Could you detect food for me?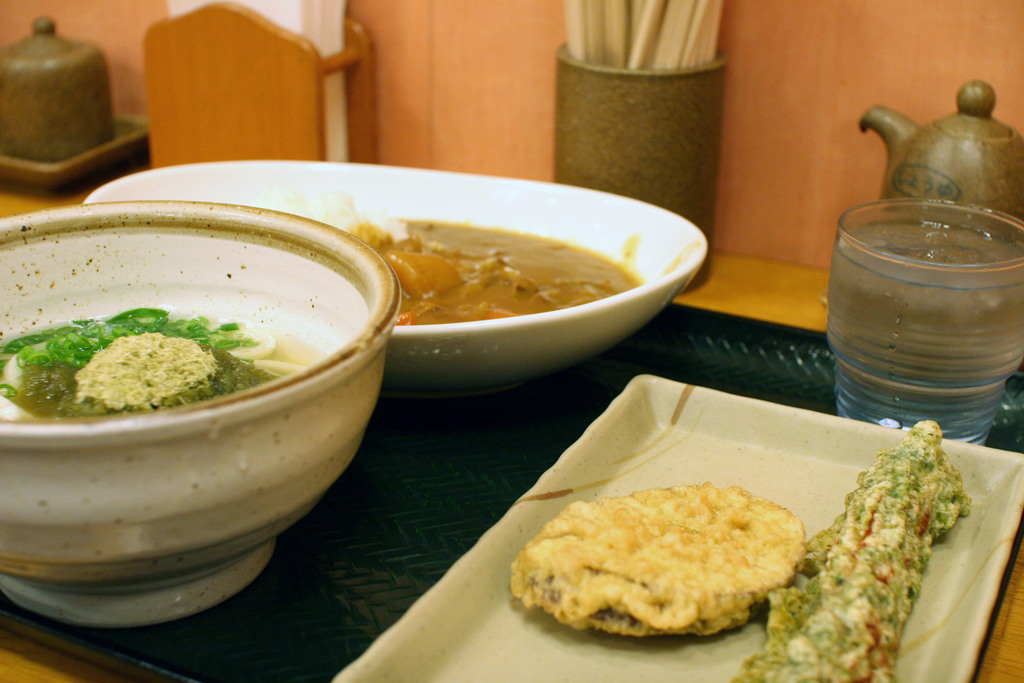
Detection result: 519/469/826/643.
